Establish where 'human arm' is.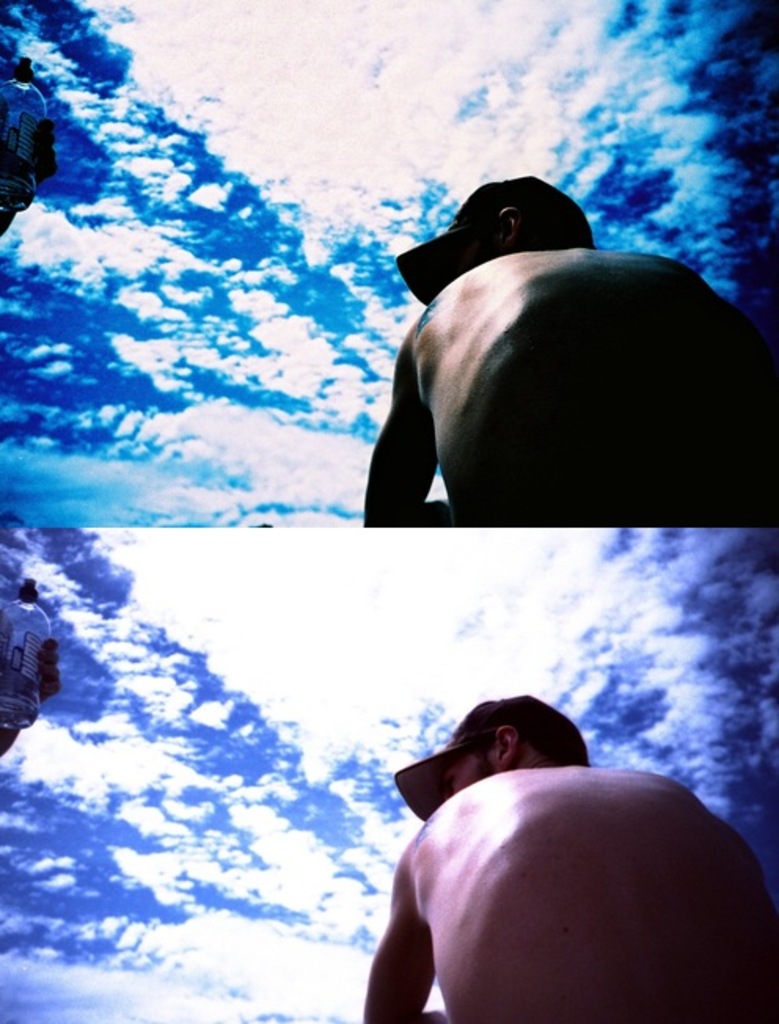
Established at BBox(2, 635, 57, 752).
